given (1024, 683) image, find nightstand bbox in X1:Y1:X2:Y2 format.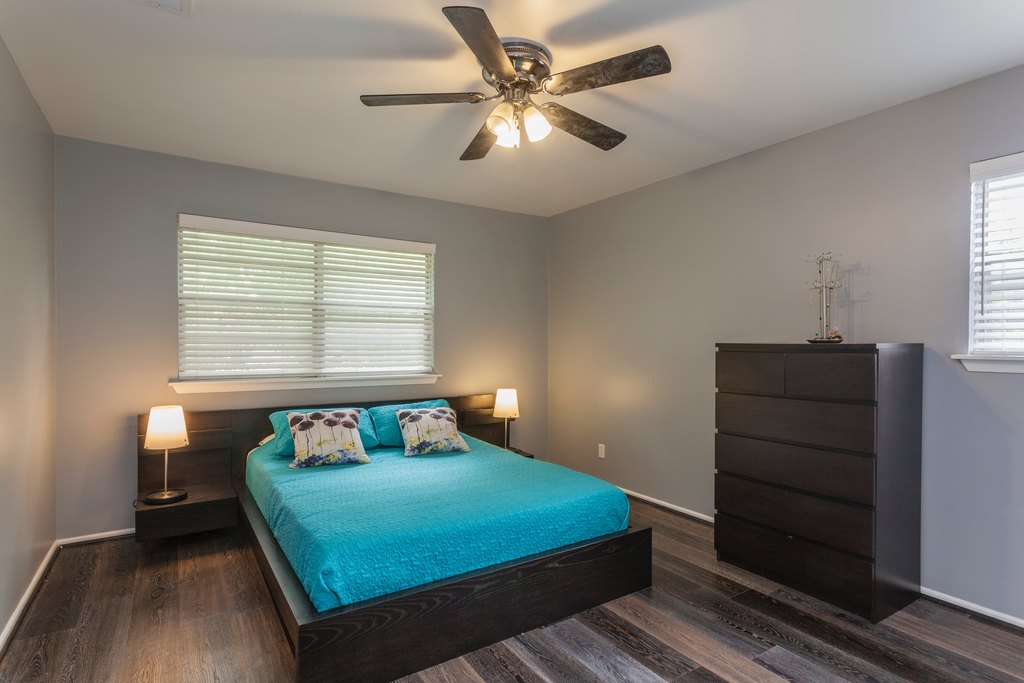
461:391:534:453.
